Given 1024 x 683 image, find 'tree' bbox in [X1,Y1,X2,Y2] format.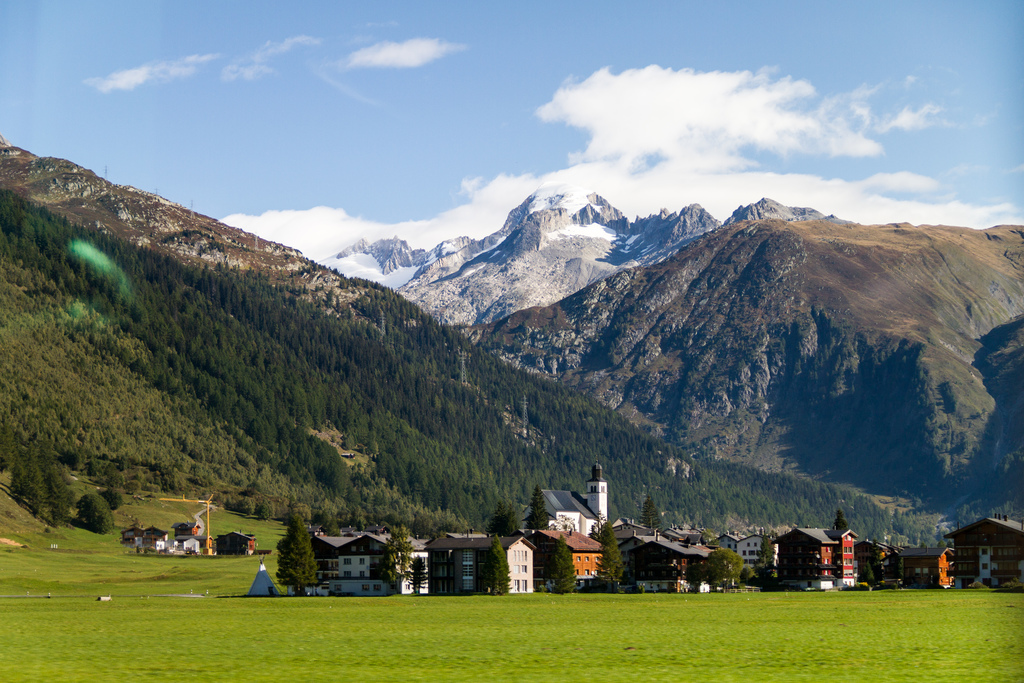
[591,520,623,592].
